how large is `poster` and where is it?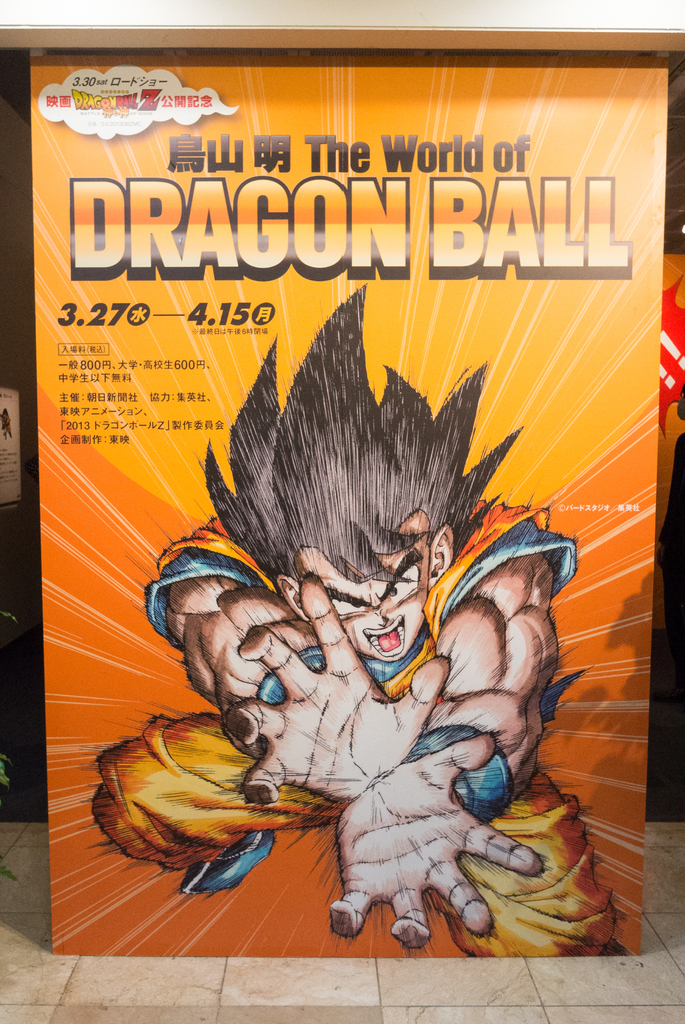
Bounding box: (31,49,670,955).
